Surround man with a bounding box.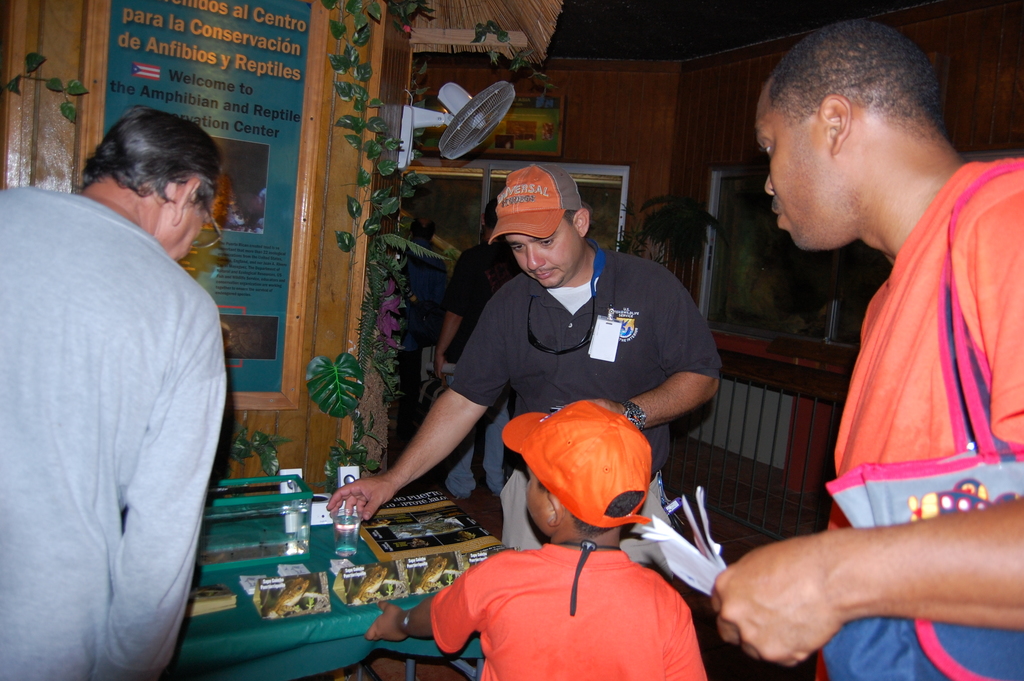
BBox(324, 164, 724, 566).
